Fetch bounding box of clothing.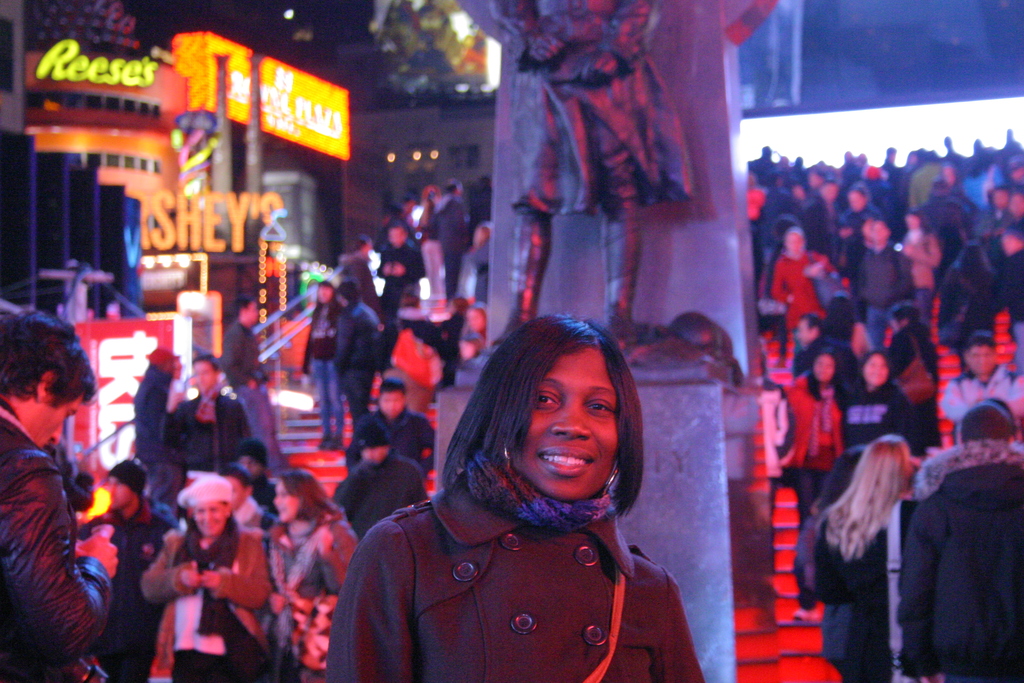
Bbox: locate(330, 456, 698, 682).
